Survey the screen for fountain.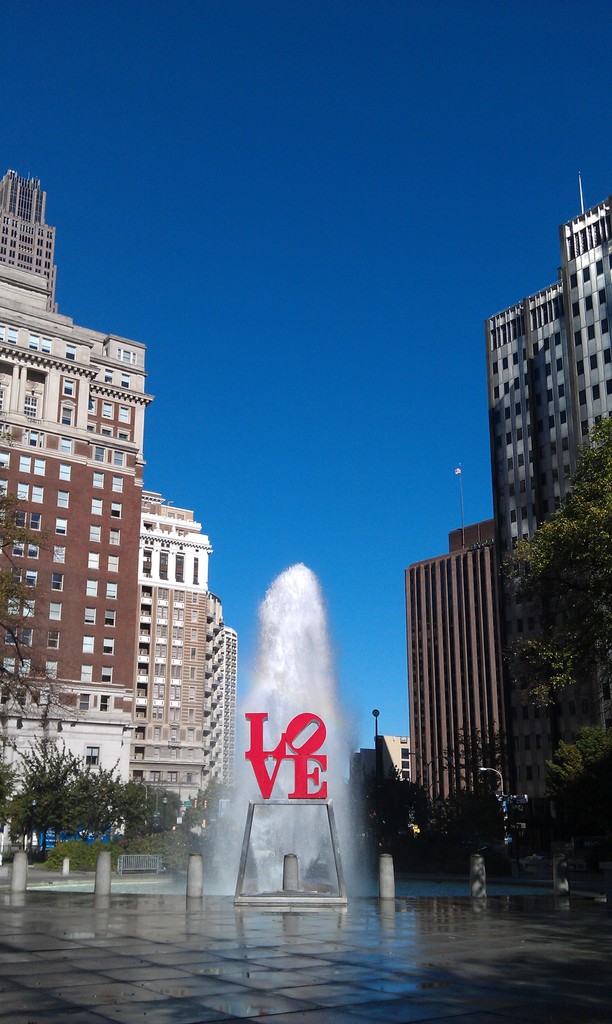
Survey found: [182, 511, 382, 913].
